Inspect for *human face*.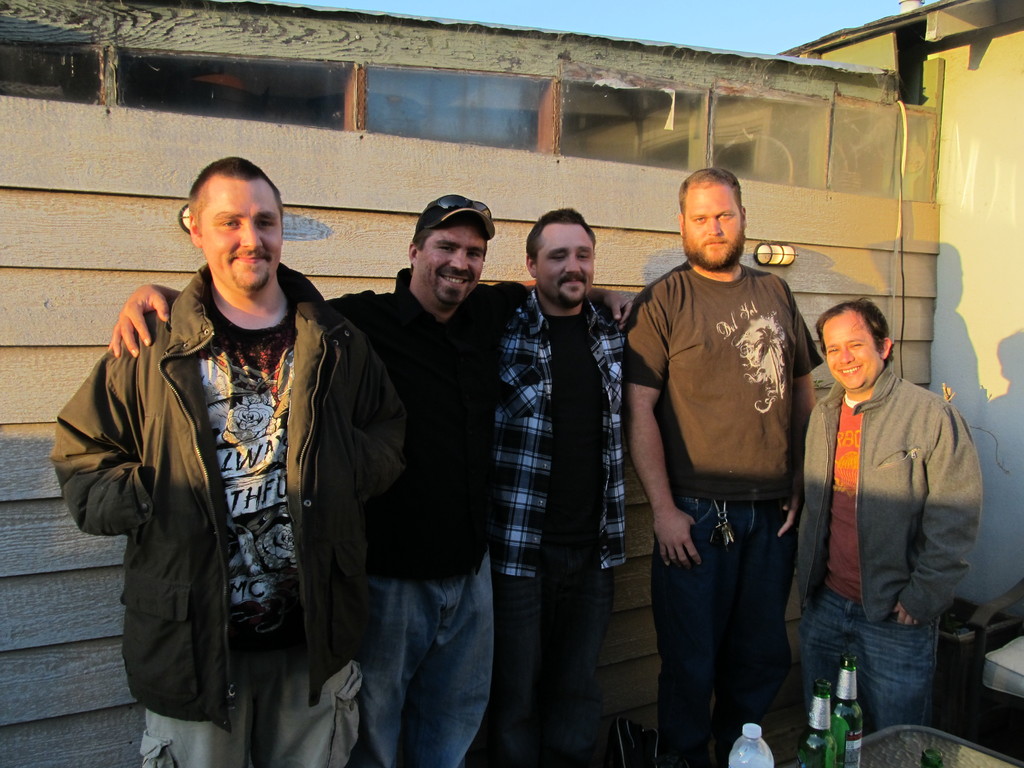
Inspection: <bbox>198, 178, 283, 292</bbox>.
